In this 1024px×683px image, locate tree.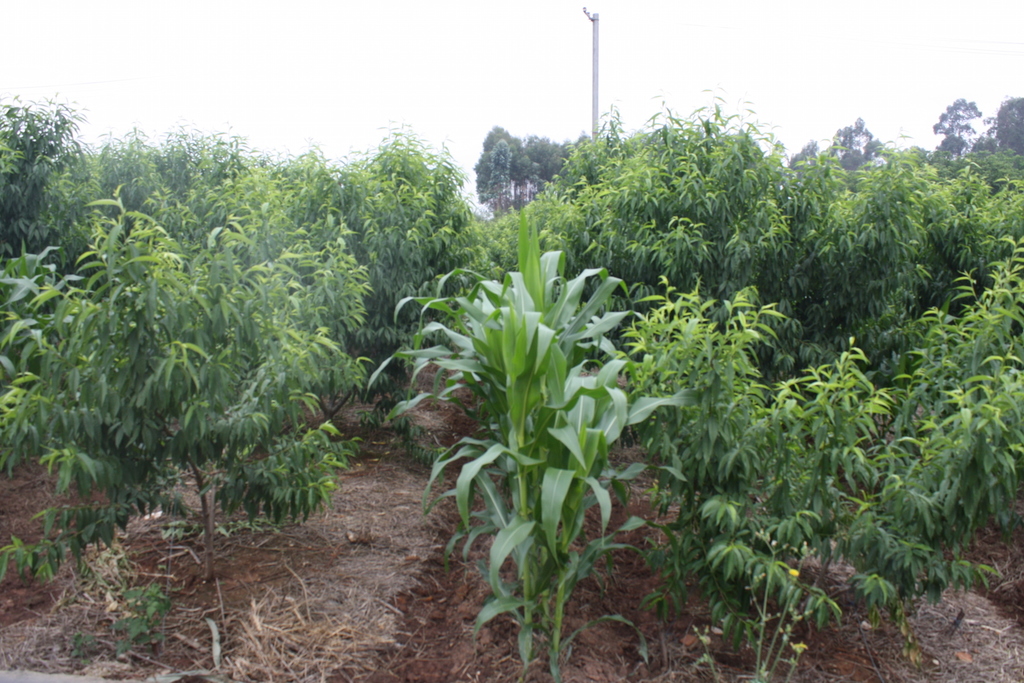
Bounding box: detection(355, 191, 682, 682).
